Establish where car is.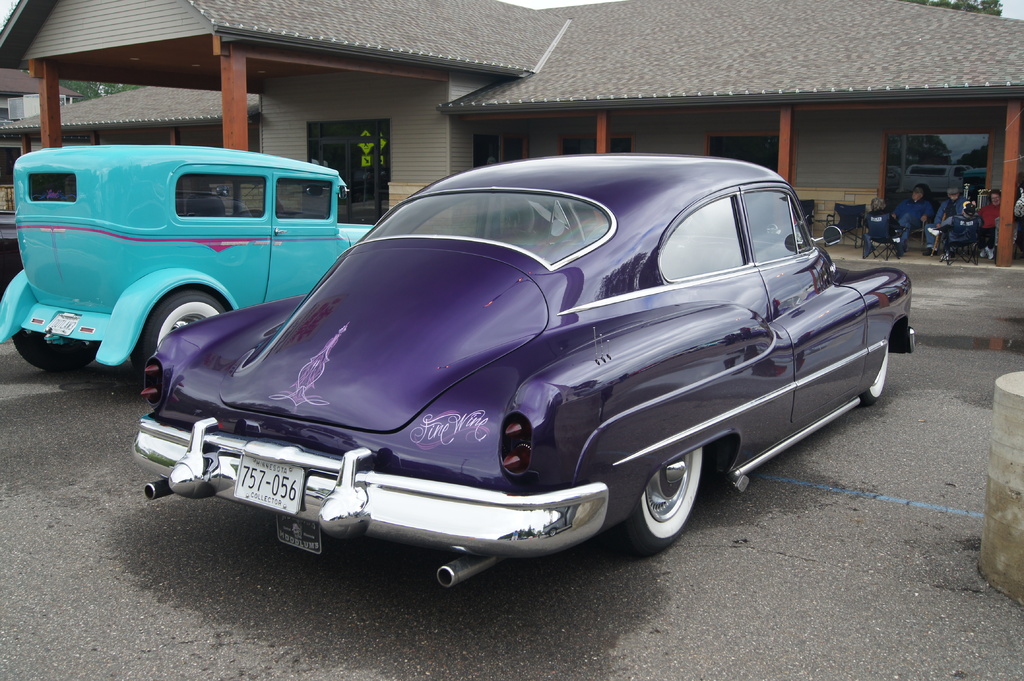
Established at (x1=116, y1=147, x2=928, y2=582).
